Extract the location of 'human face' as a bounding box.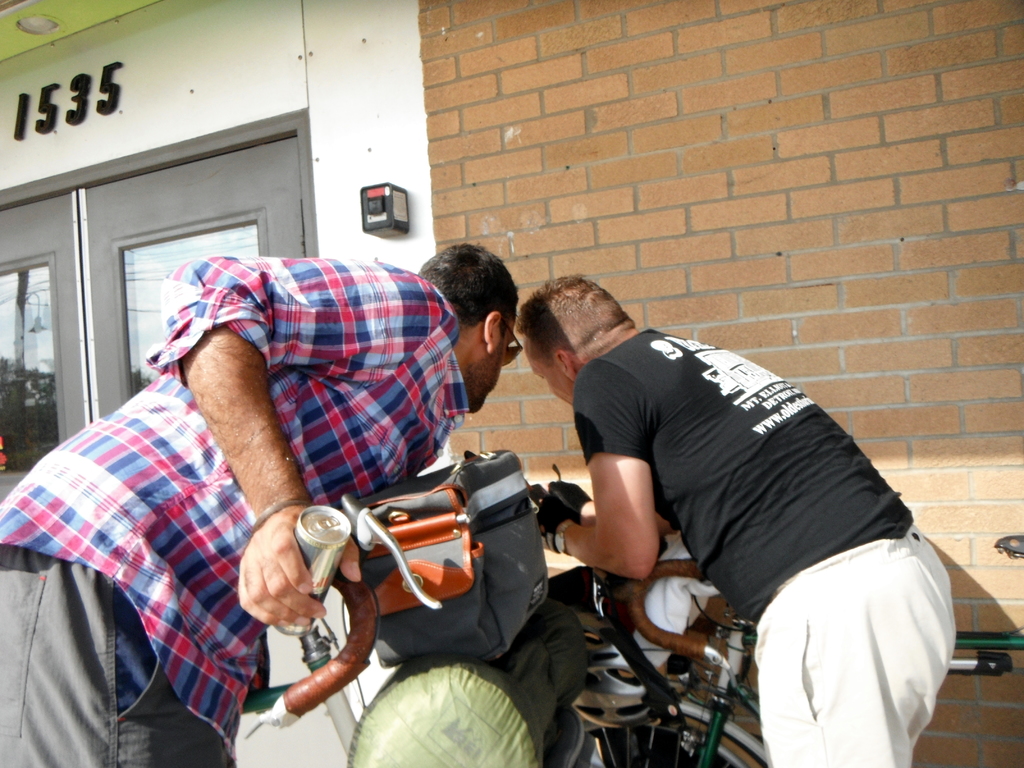
[left=524, top=340, right=572, bottom=407].
